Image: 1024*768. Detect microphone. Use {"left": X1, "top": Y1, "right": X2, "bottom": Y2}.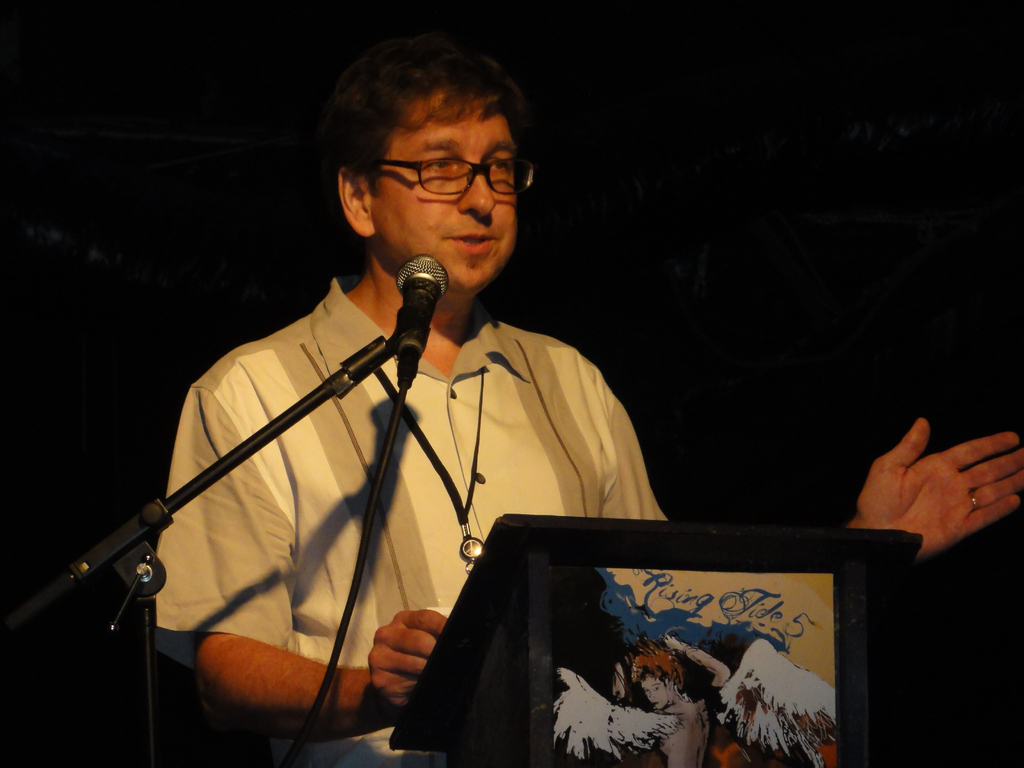
{"left": 366, "top": 255, "right": 454, "bottom": 338}.
